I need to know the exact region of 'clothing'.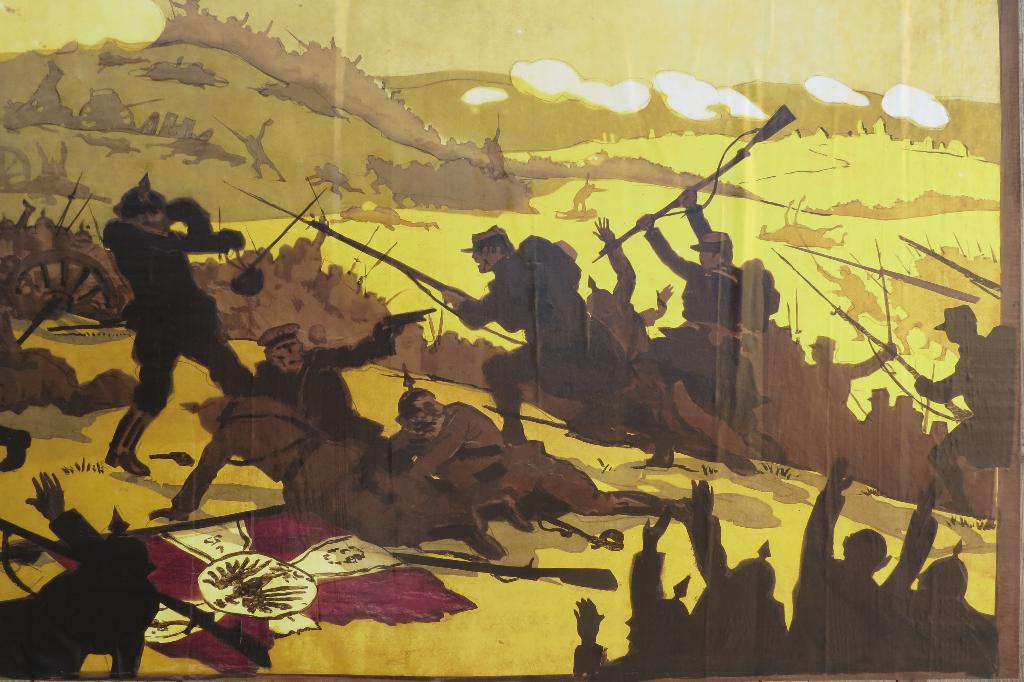
Region: <bbox>0, 507, 159, 681</bbox>.
